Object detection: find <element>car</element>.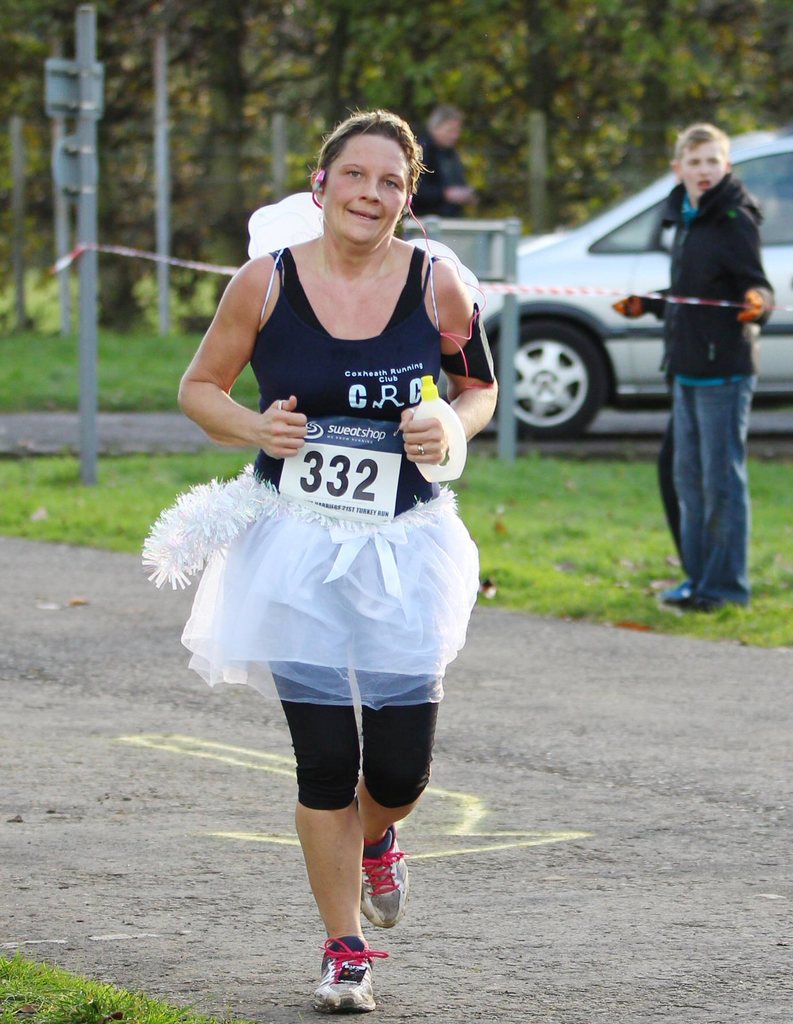
box(474, 125, 792, 440).
